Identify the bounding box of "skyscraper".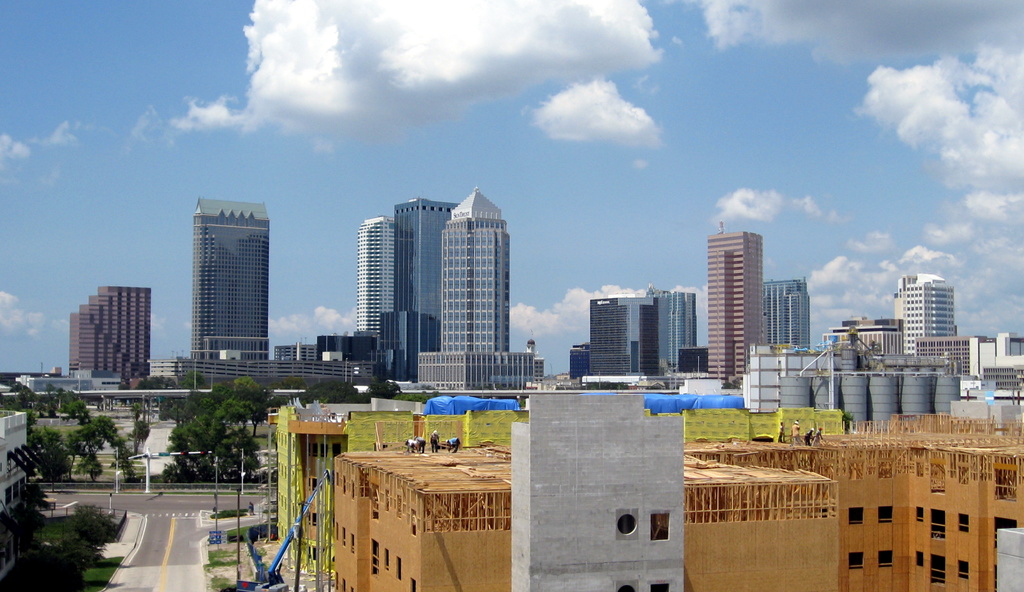
<box>372,199,461,381</box>.
